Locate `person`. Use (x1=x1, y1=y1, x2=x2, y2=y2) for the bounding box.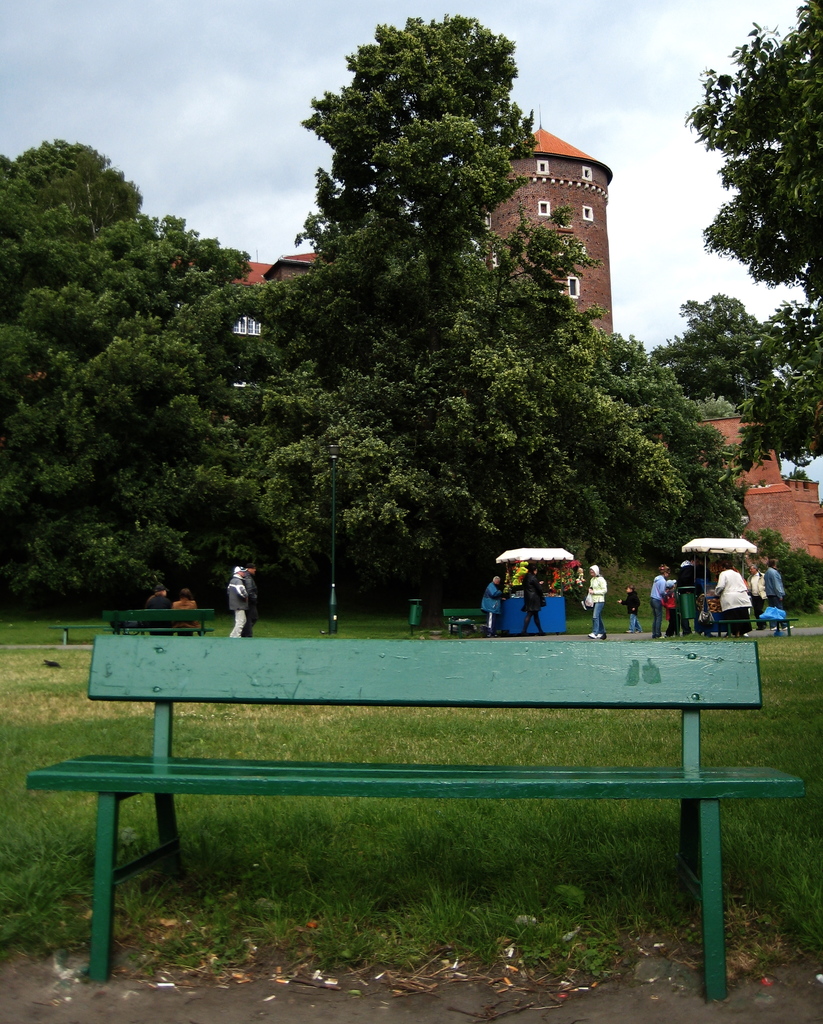
(x1=206, y1=550, x2=268, y2=639).
